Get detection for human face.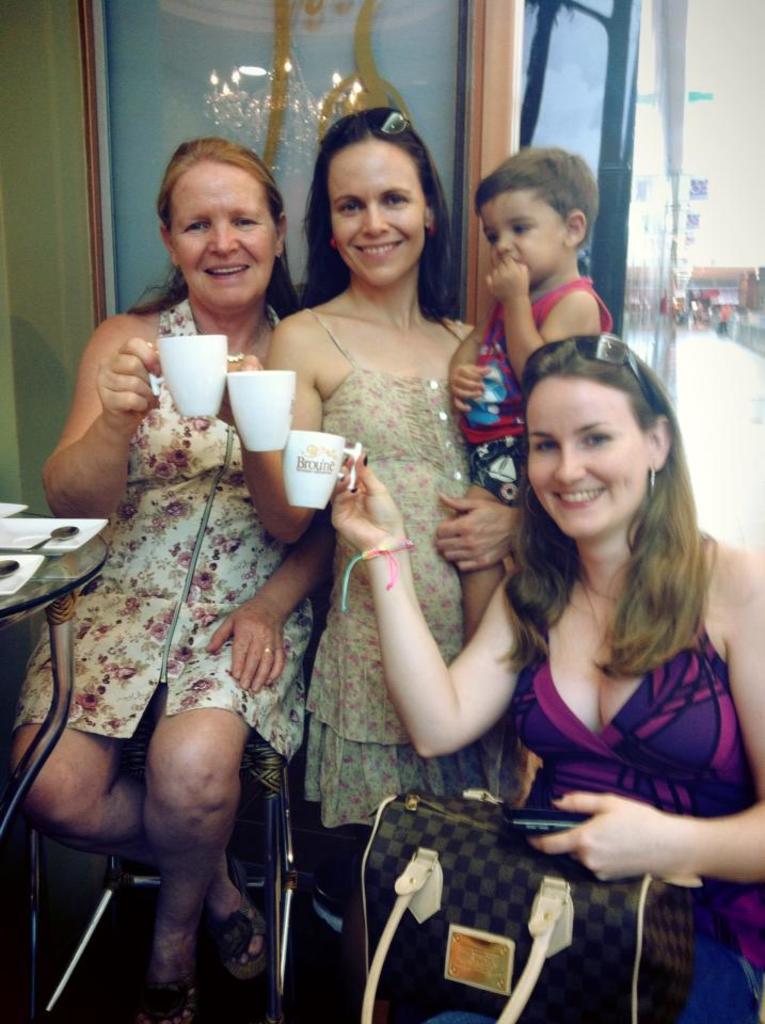
Detection: 161,156,278,313.
